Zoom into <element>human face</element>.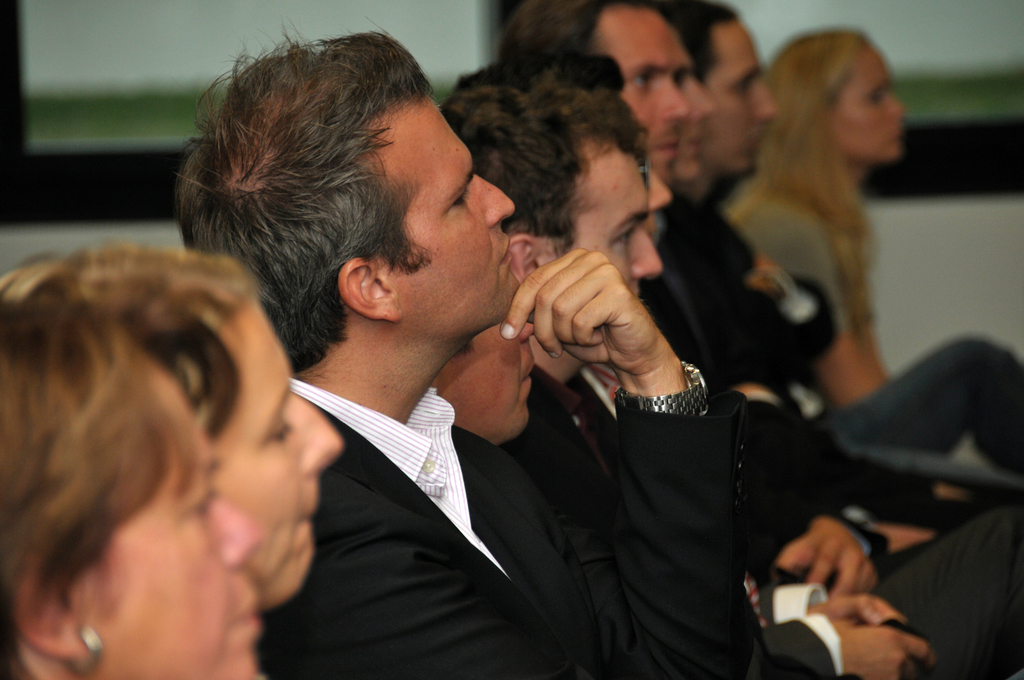
Zoom target: <region>106, 379, 265, 679</region>.
